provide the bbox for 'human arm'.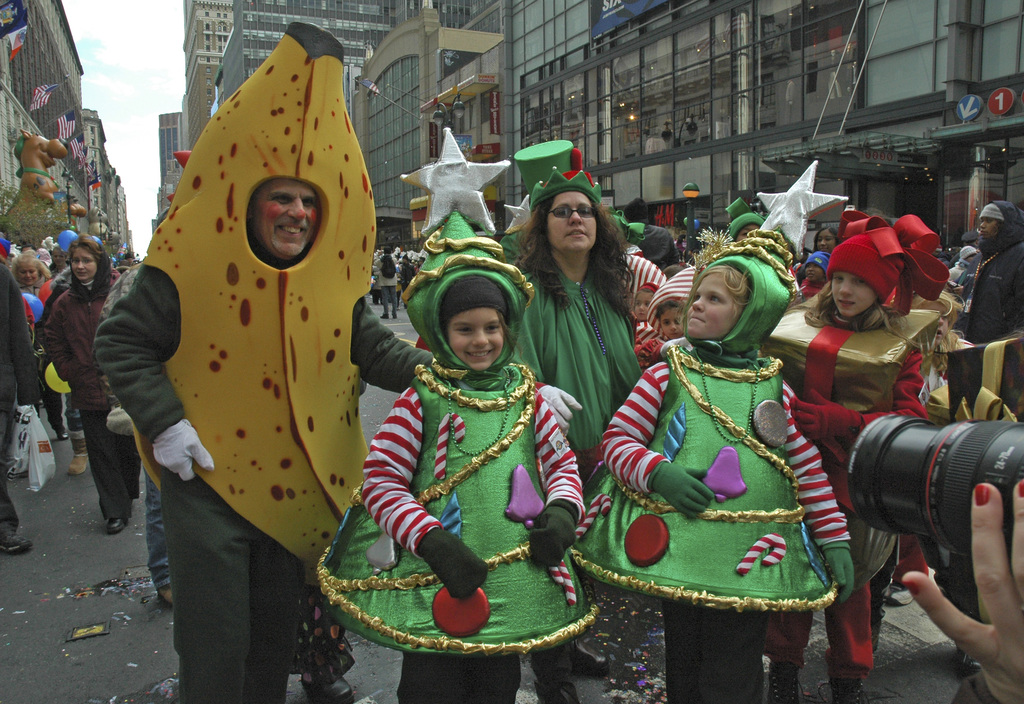
{"x1": 531, "y1": 398, "x2": 584, "y2": 567}.
